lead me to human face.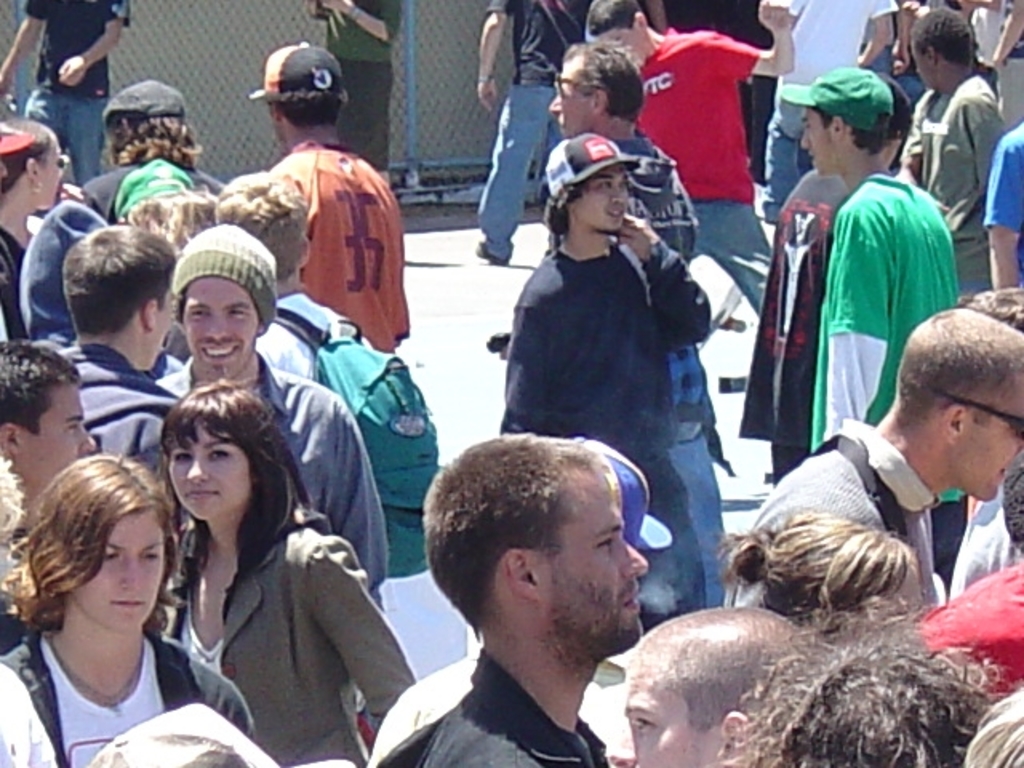
Lead to 797/107/835/173.
